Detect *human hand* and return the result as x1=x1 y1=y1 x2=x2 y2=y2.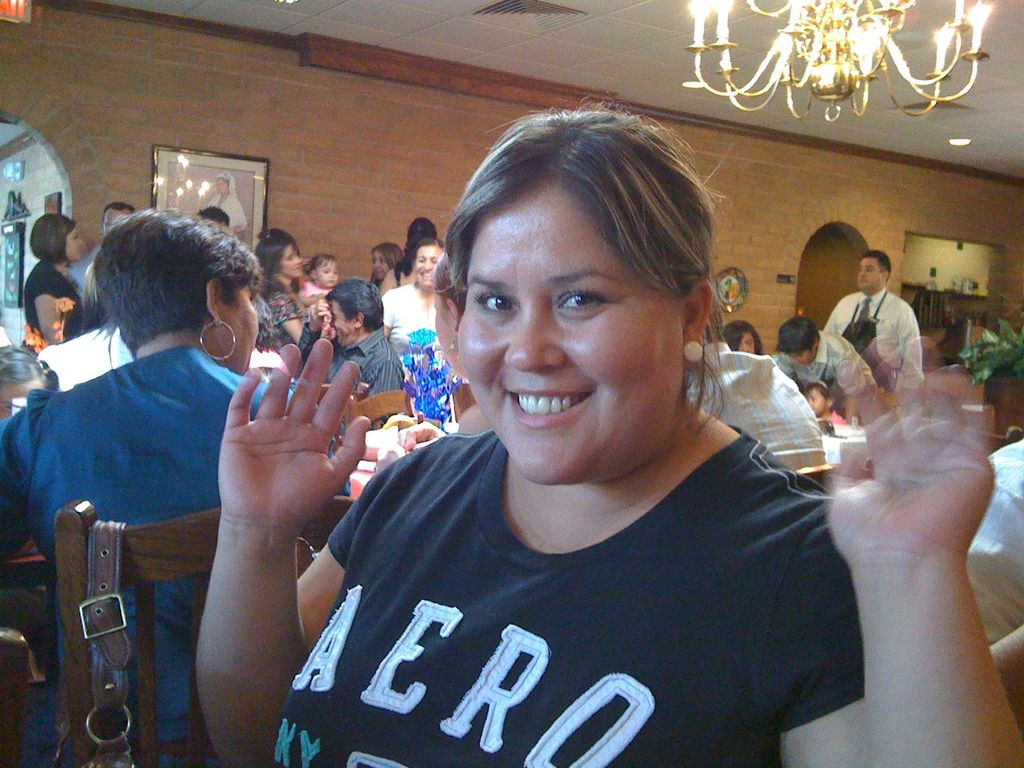
x1=394 y1=421 x2=451 y2=451.
